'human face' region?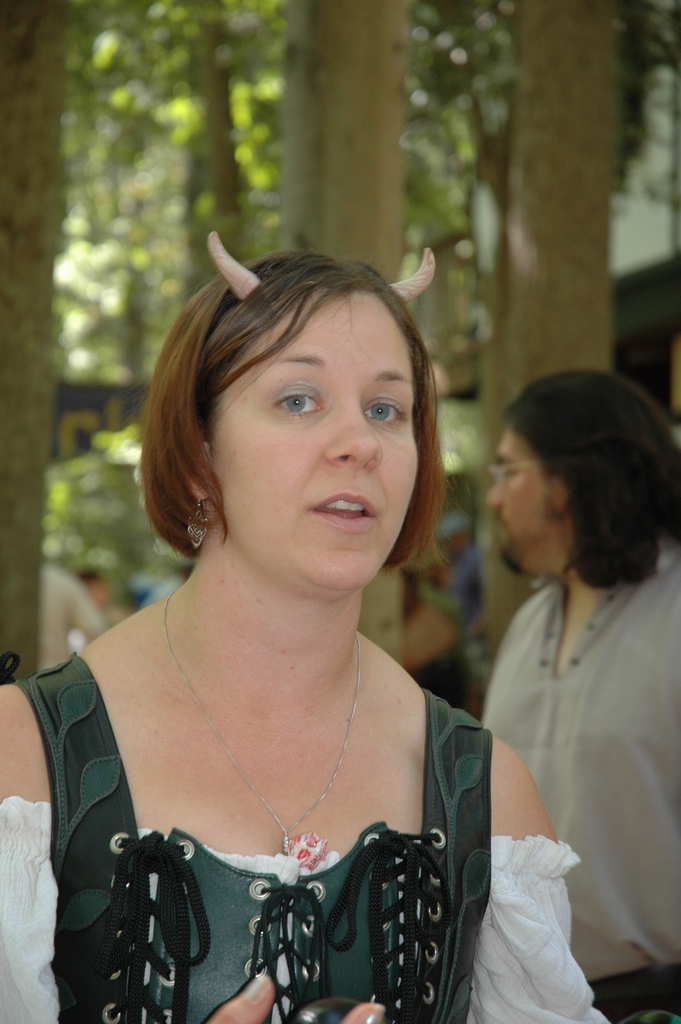
(x1=484, y1=431, x2=551, y2=564)
